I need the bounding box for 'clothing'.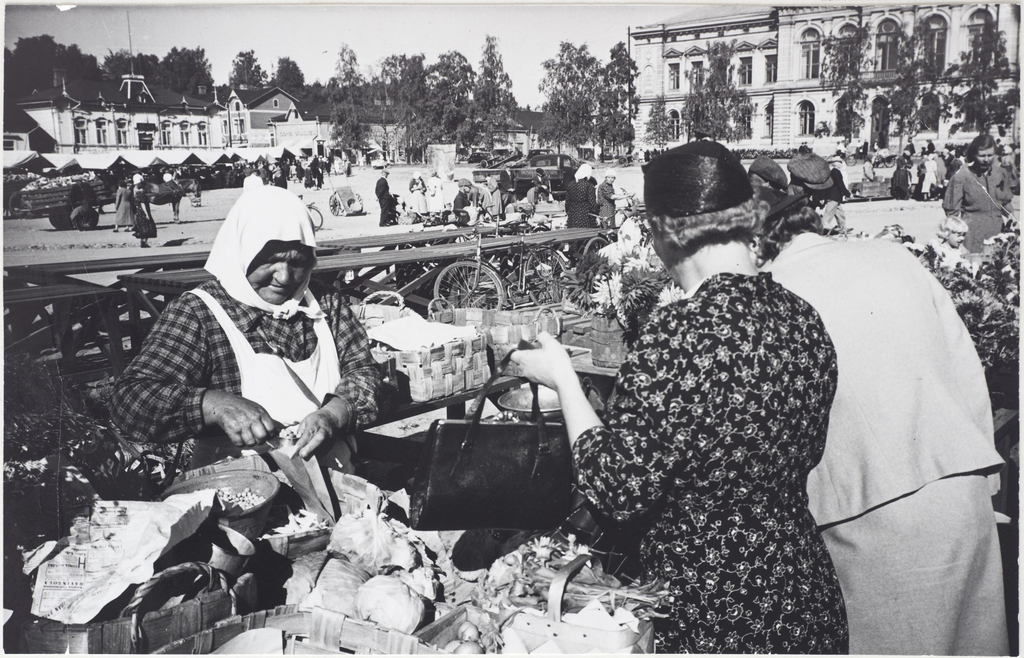
Here it is: crop(626, 144, 762, 224).
